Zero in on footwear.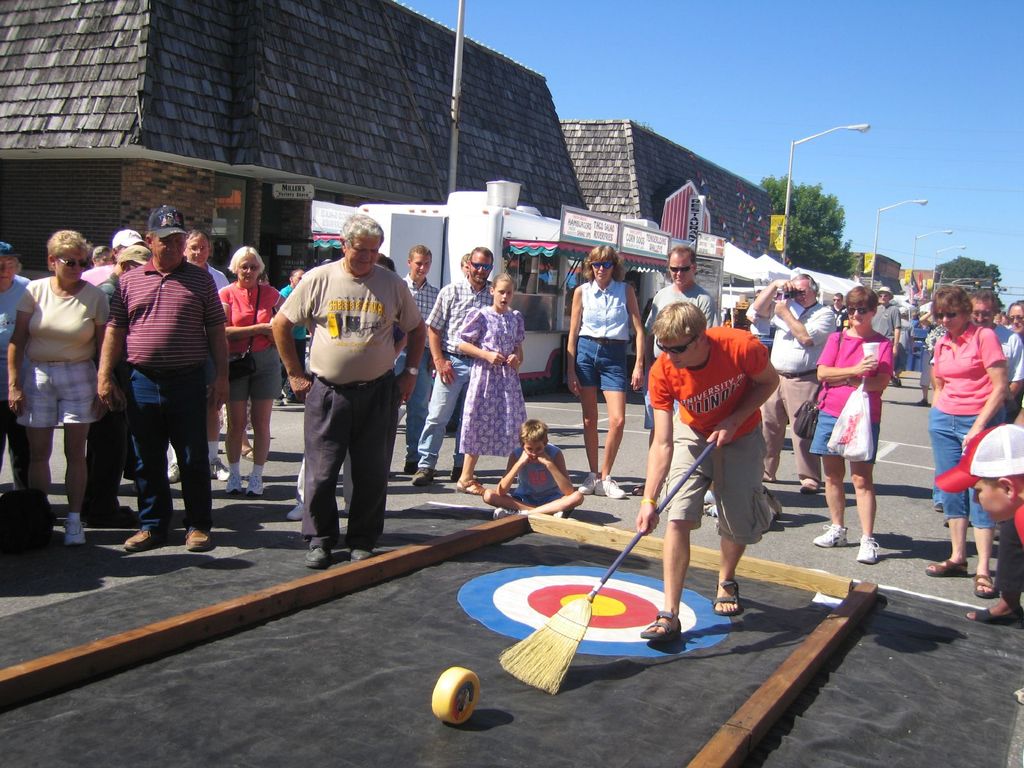
Zeroed in: select_region(248, 470, 272, 495).
